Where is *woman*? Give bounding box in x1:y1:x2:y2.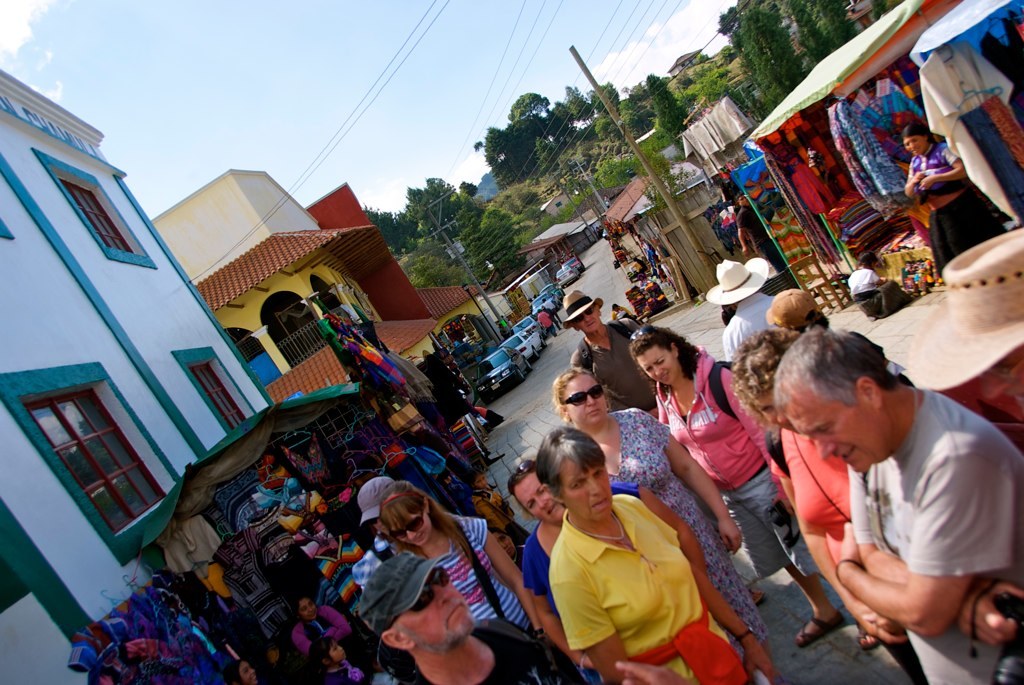
535:431:772:684.
